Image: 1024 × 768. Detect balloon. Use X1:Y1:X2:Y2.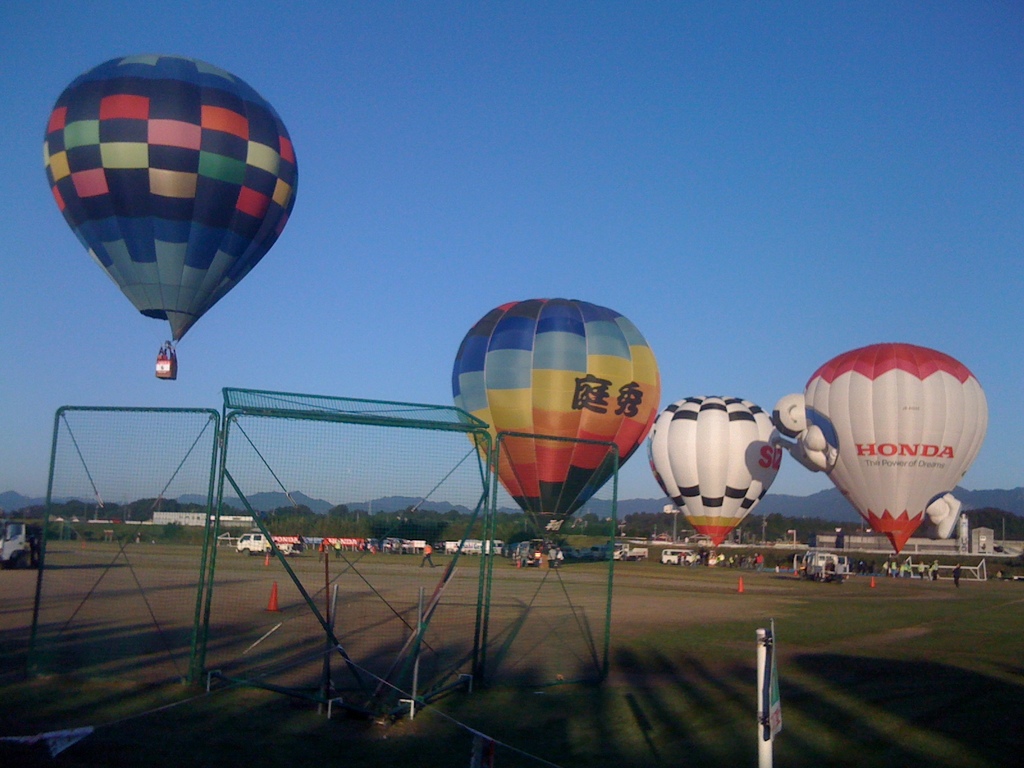
451:297:663:535.
